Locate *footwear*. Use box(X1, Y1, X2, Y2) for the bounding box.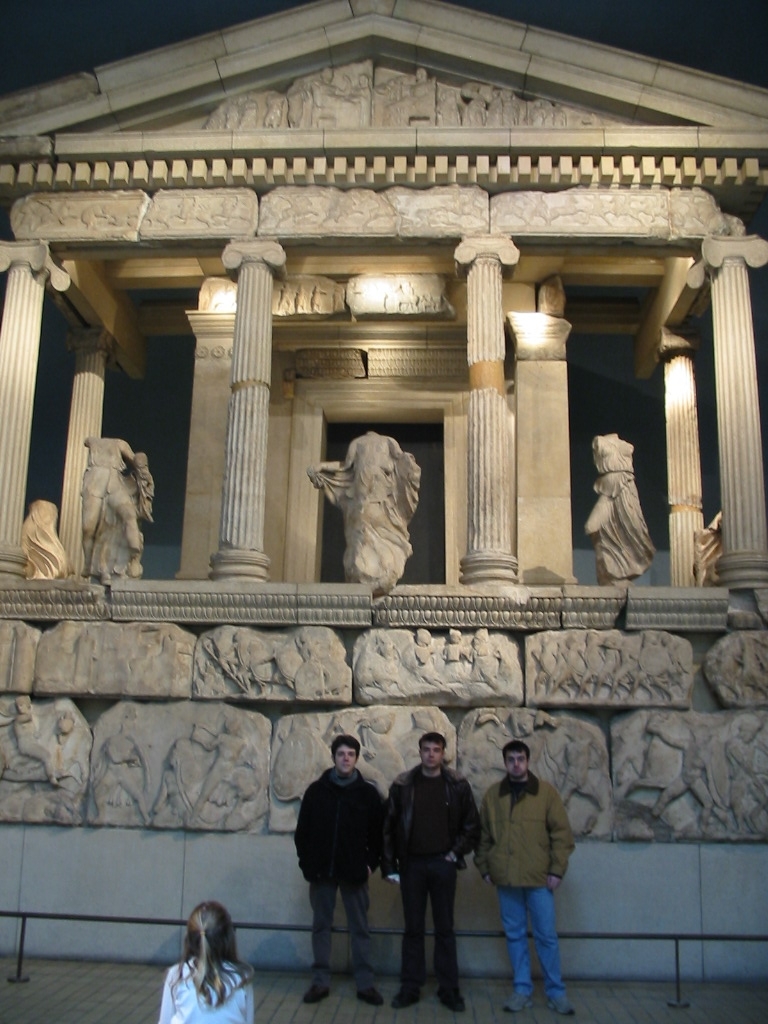
box(435, 988, 467, 1015).
